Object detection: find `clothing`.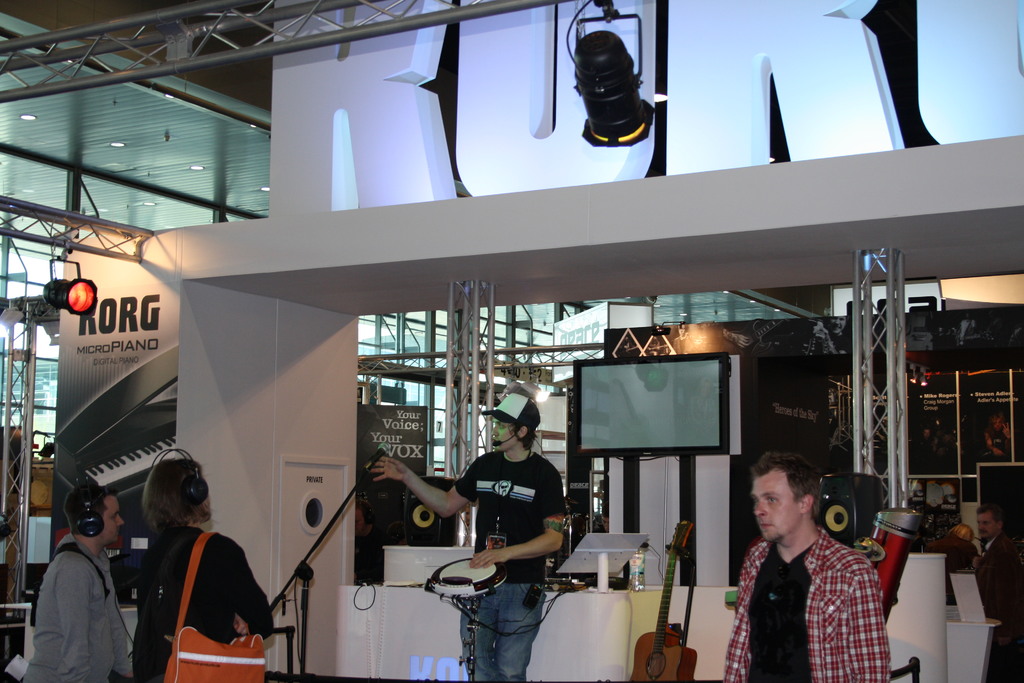
{"left": 975, "top": 524, "right": 1023, "bottom": 682}.
